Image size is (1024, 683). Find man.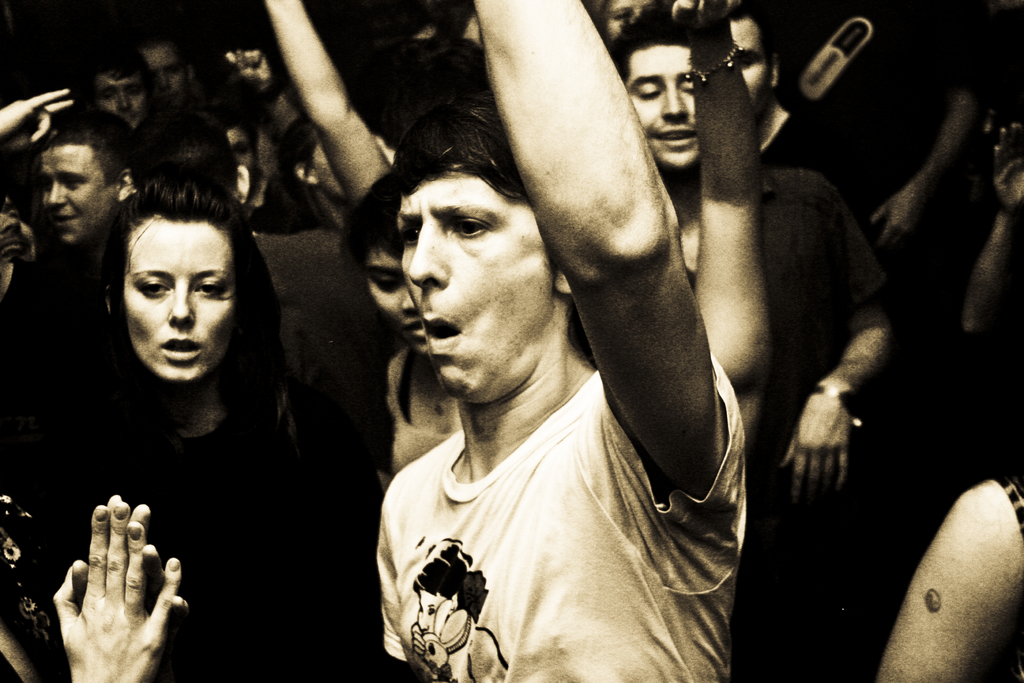
BBox(364, 0, 755, 682).
